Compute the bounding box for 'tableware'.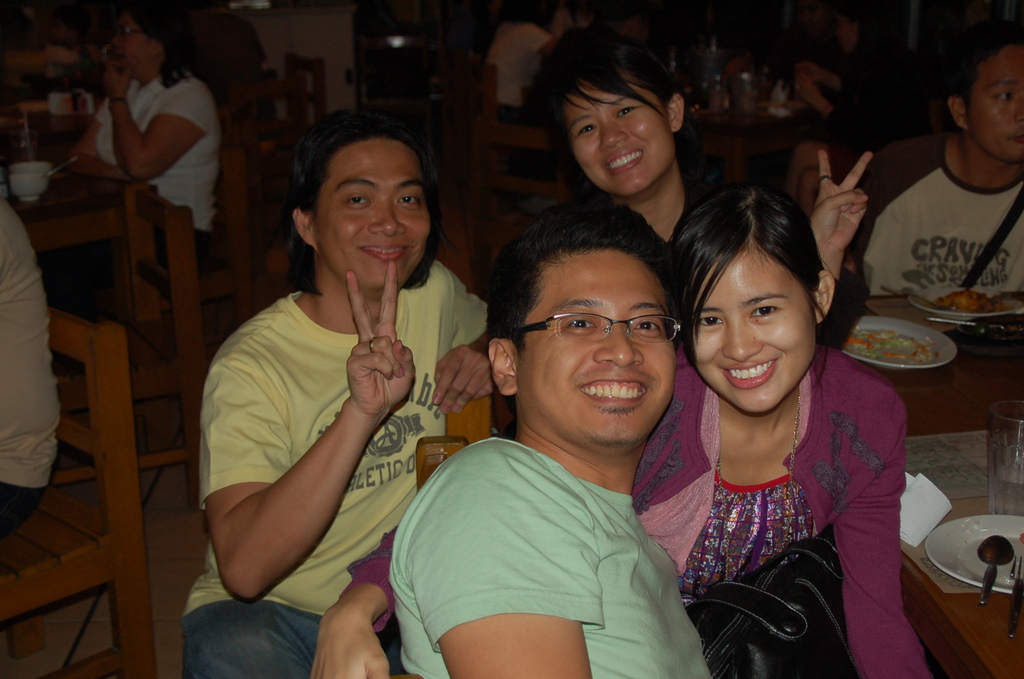
[986,407,1023,516].
